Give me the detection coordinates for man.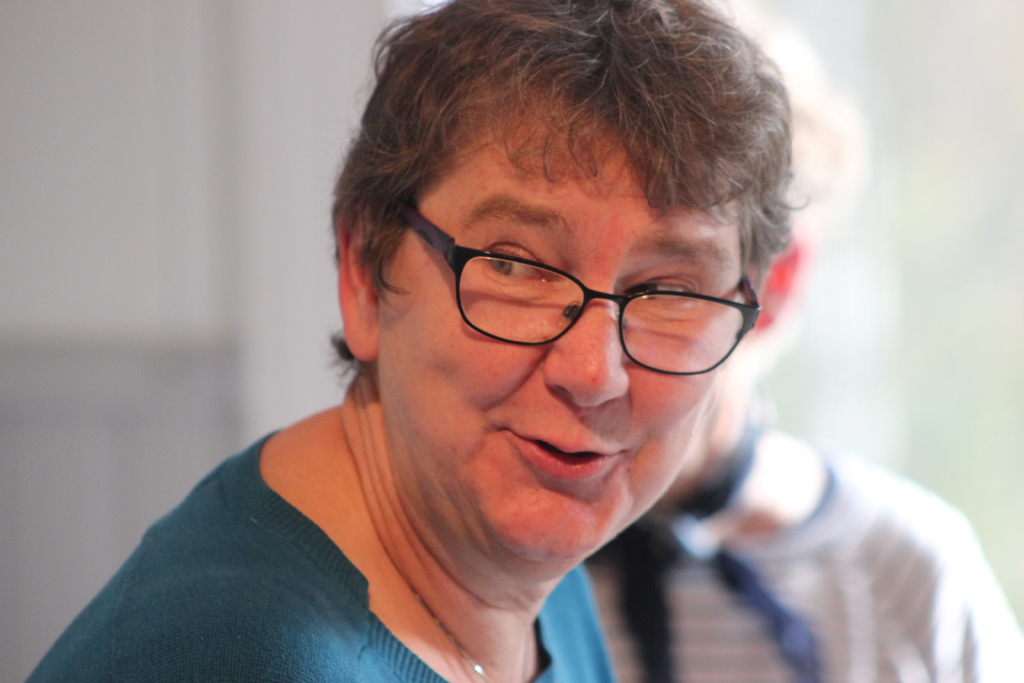
[left=26, top=0, right=808, bottom=682].
